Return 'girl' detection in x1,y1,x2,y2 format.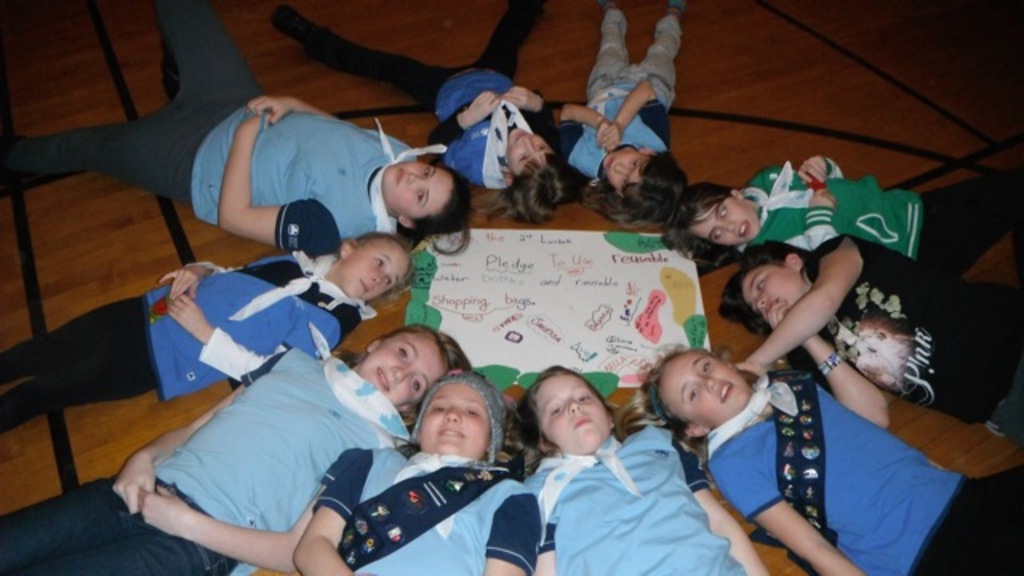
640,339,1022,574.
